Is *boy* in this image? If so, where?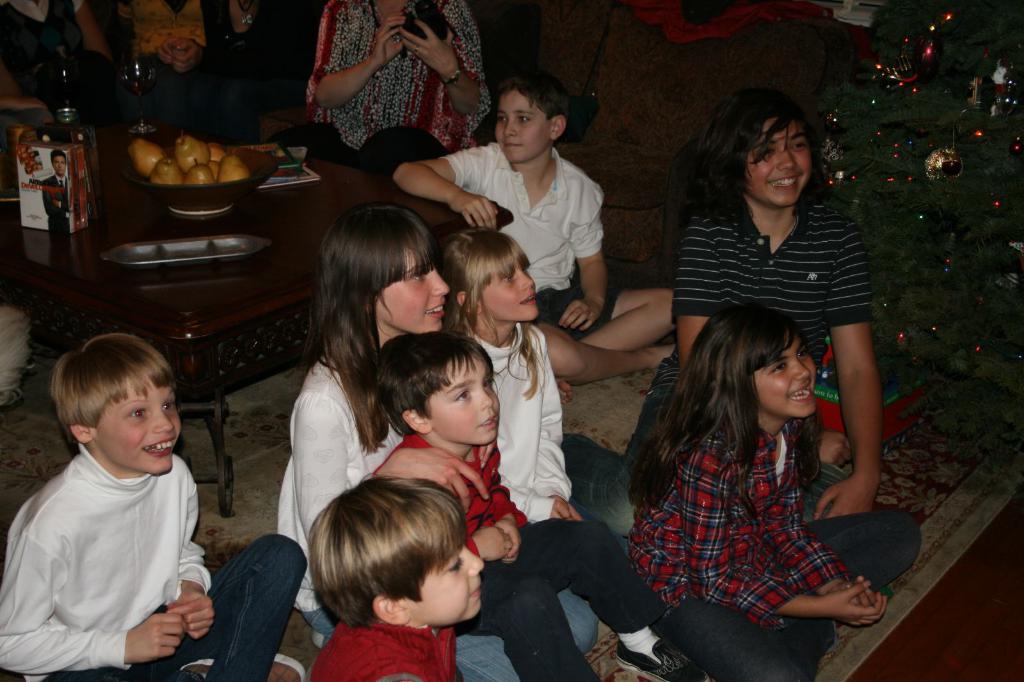
Yes, at l=393, t=80, r=679, b=406.
